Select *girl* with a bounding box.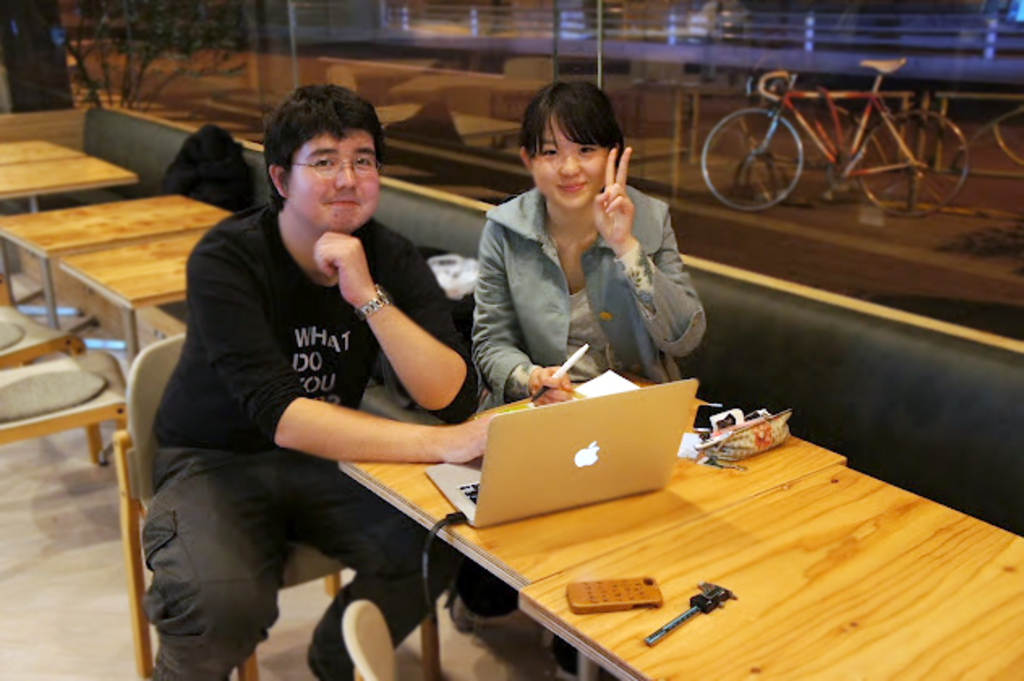
(x1=460, y1=81, x2=706, y2=668).
